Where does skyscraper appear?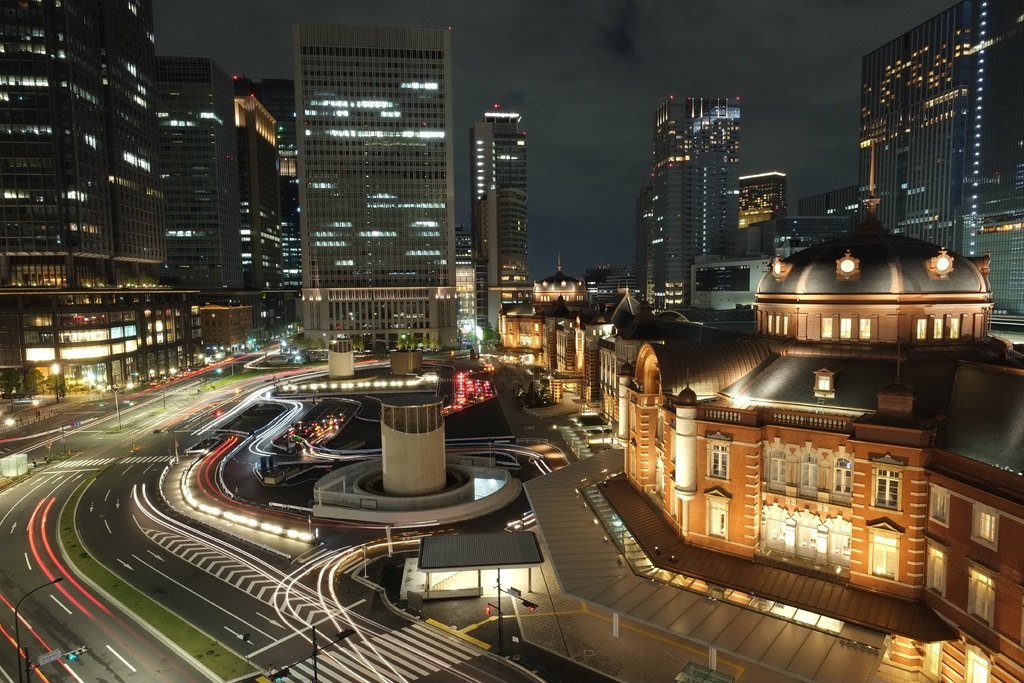
Appears at [147, 62, 251, 295].
